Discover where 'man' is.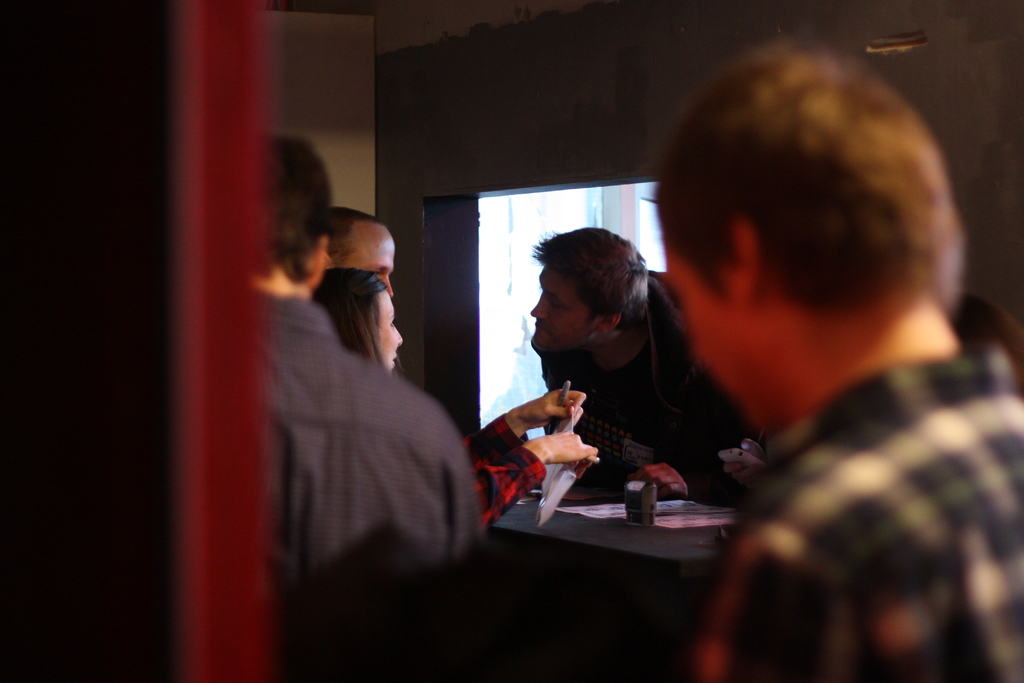
Discovered at BBox(647, 14, 1023, 682).
